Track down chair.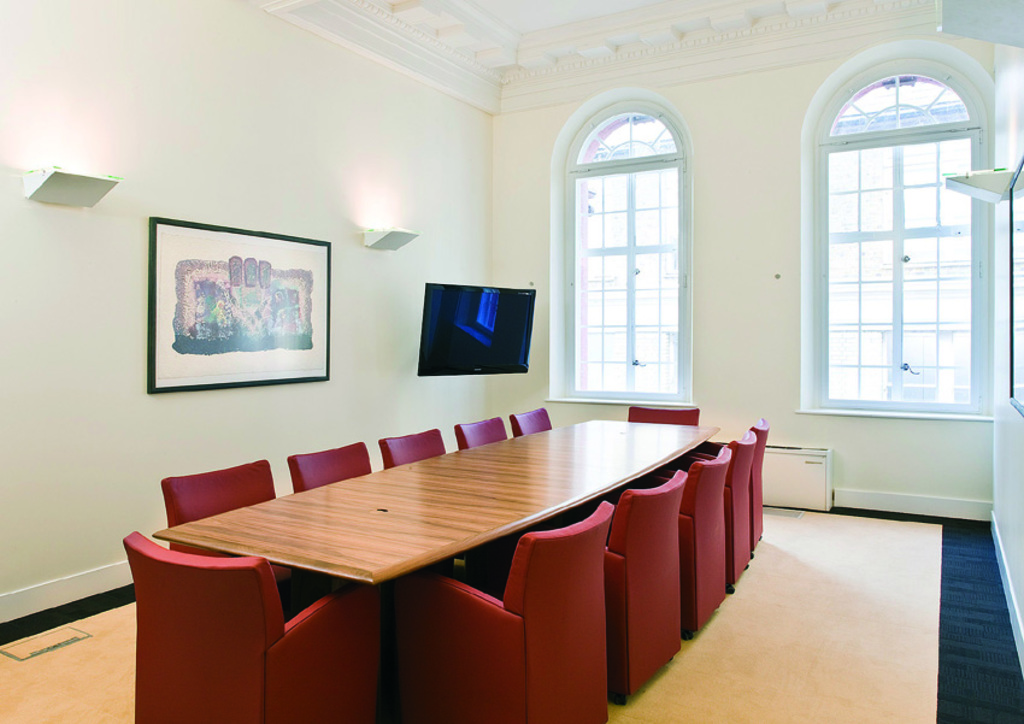
Tracked to crop(682, 448, 731, 617).
